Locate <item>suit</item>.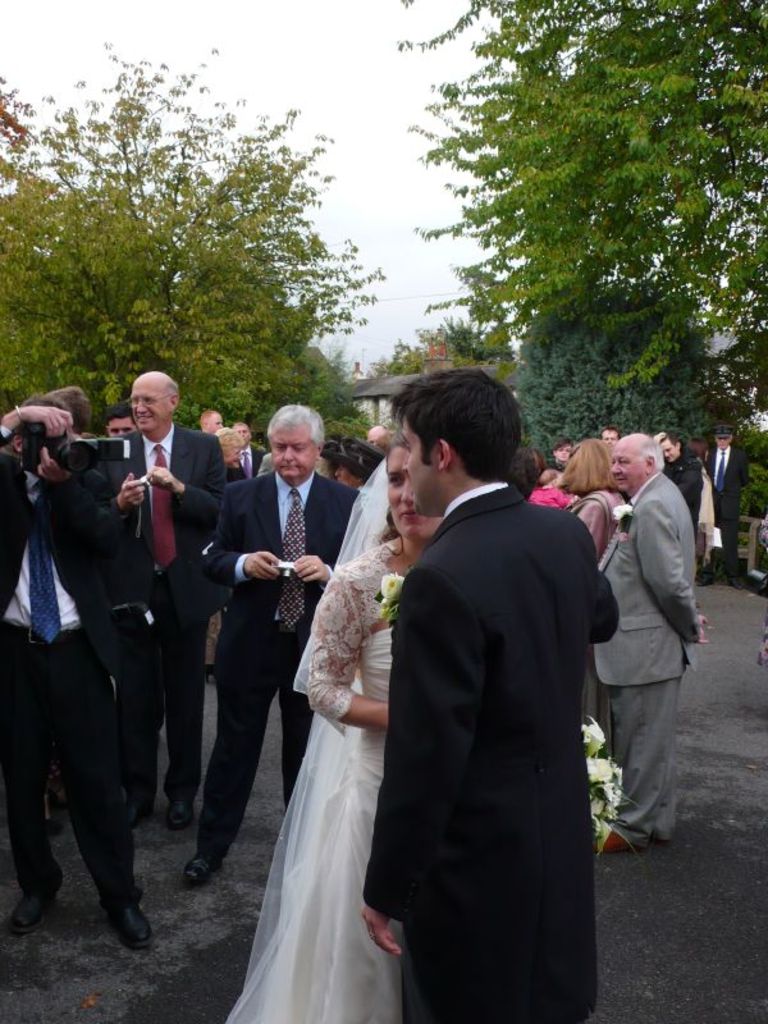
Bounding box: locate(184, 471, 357, 859).
